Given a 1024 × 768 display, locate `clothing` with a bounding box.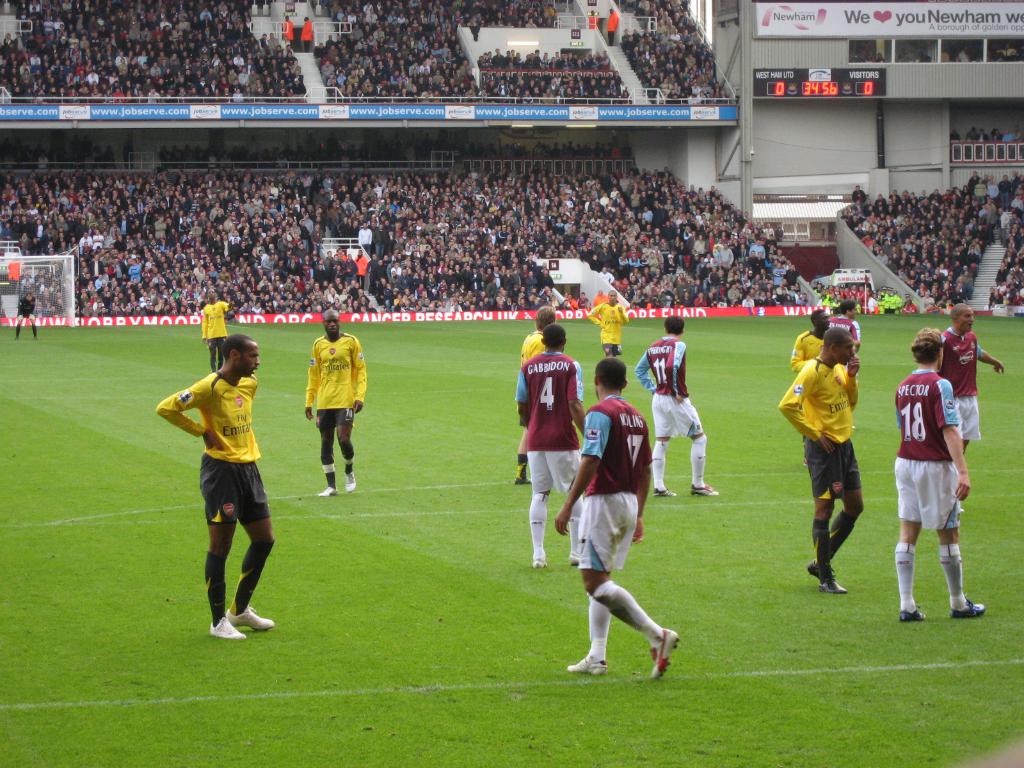
Located: detection(324, 257, 337, 279).
